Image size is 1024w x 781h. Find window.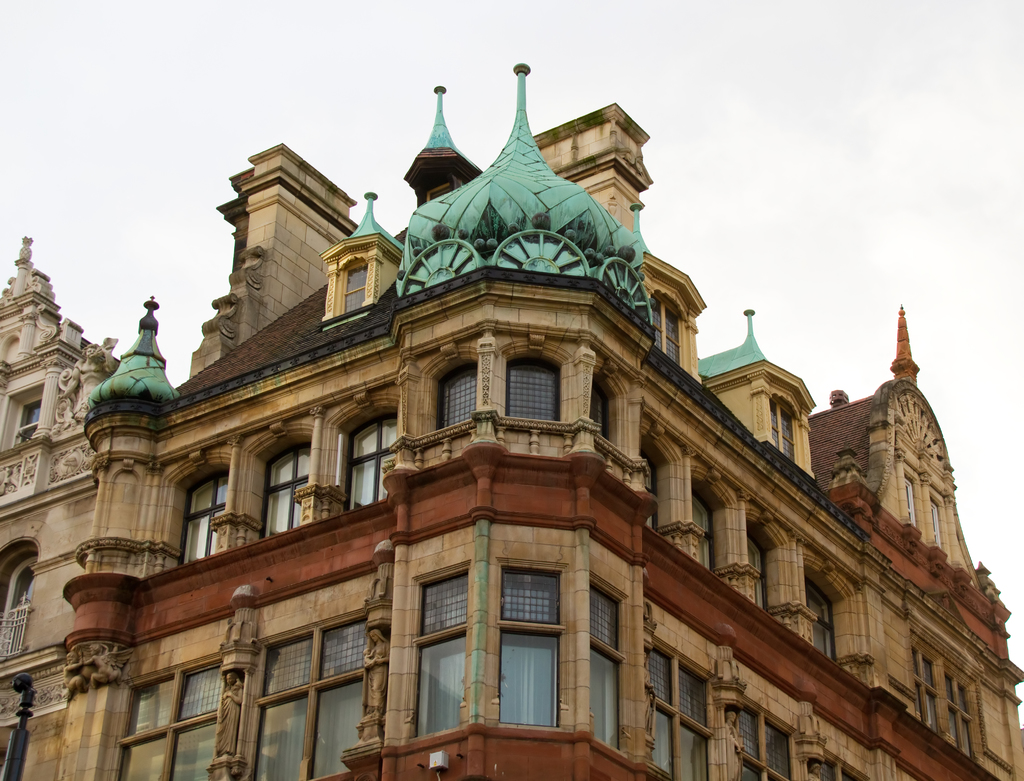
[left=247, top=615, right=365, bottom=780].
